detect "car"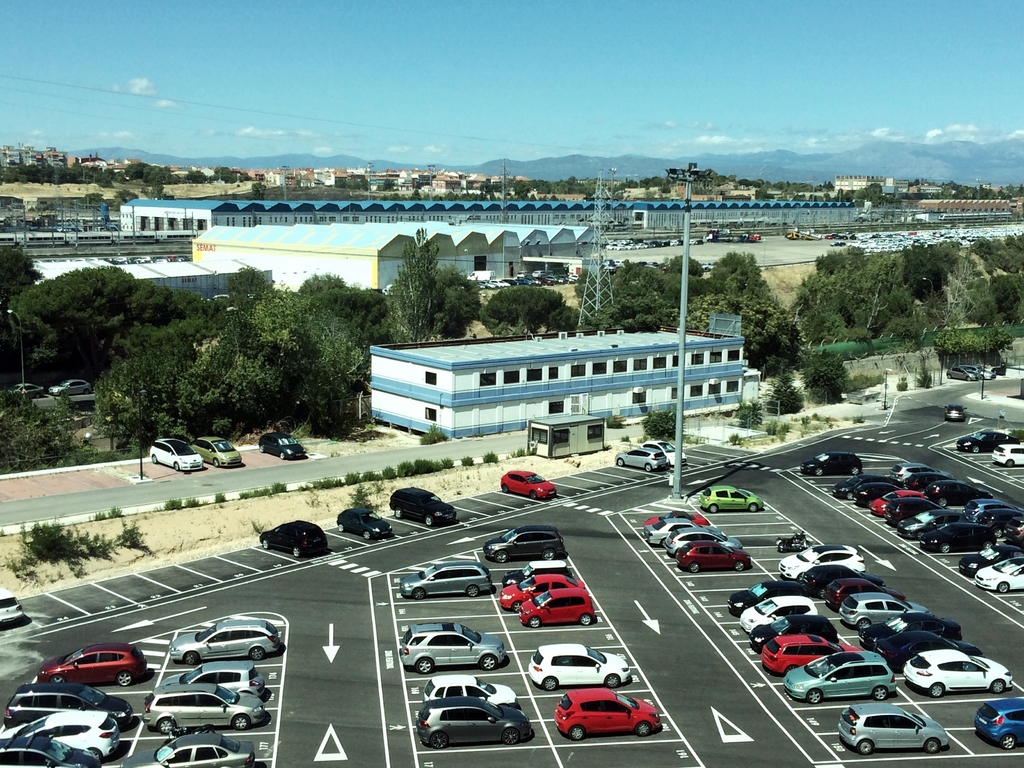
detection(0, 735, 102, 767)
